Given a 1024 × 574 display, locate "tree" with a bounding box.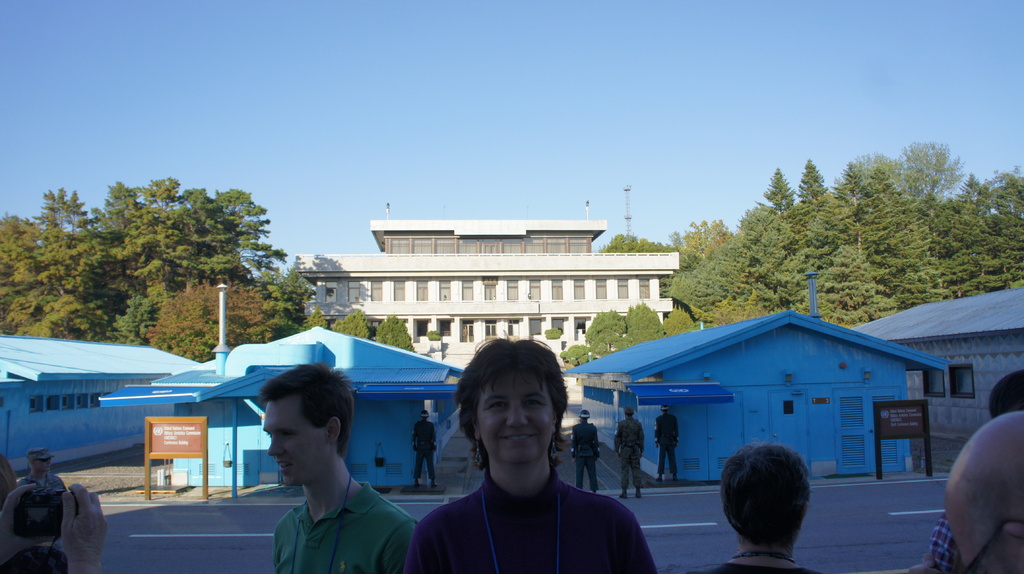
Located: (left=337, top=308, right=373, bottom=345).
